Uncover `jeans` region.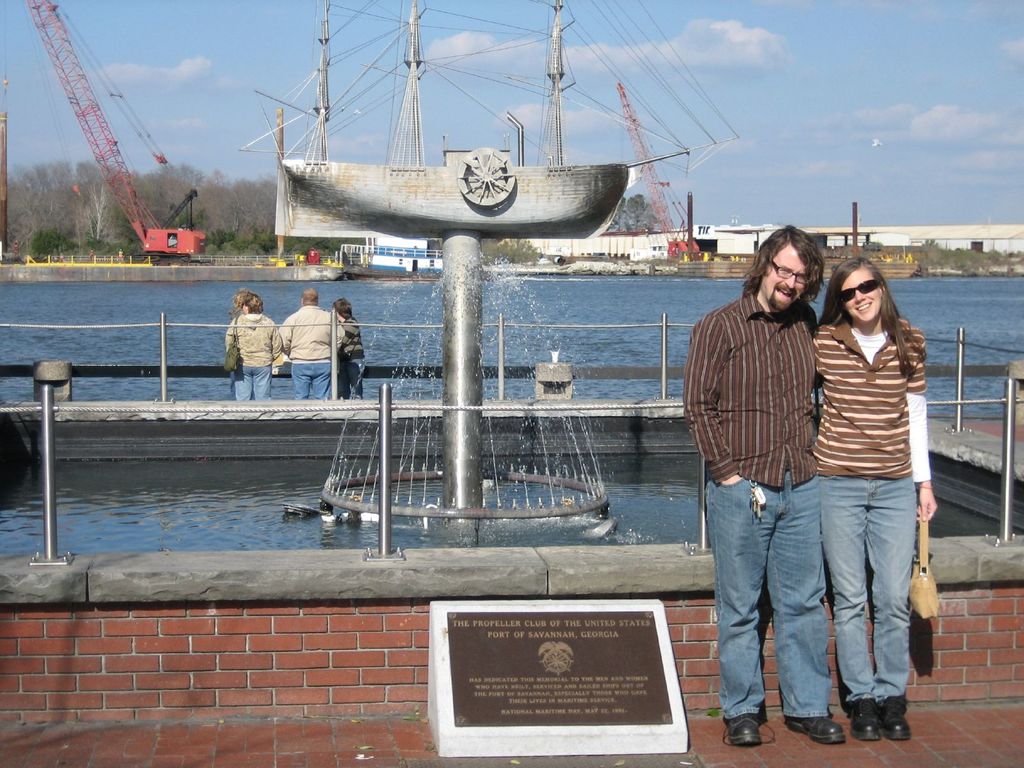
Uncovered: (x1=337, y1=359, x2=366, y2=395).
